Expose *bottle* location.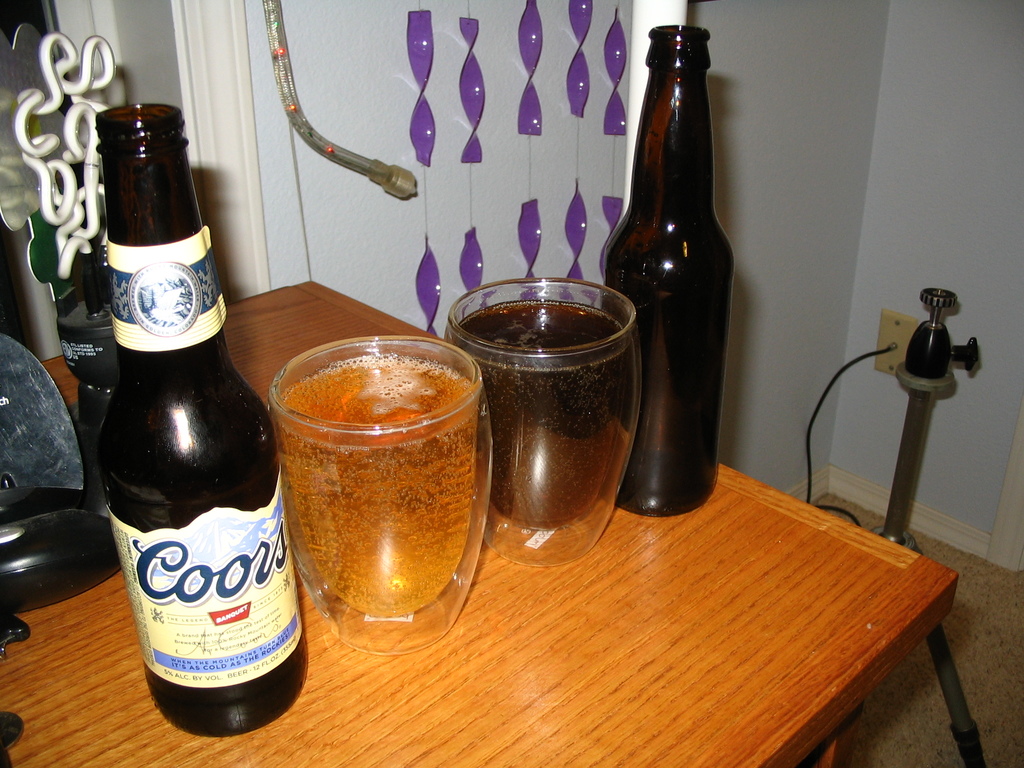
Exposed at l=94, t=105, r=307, b=741.
